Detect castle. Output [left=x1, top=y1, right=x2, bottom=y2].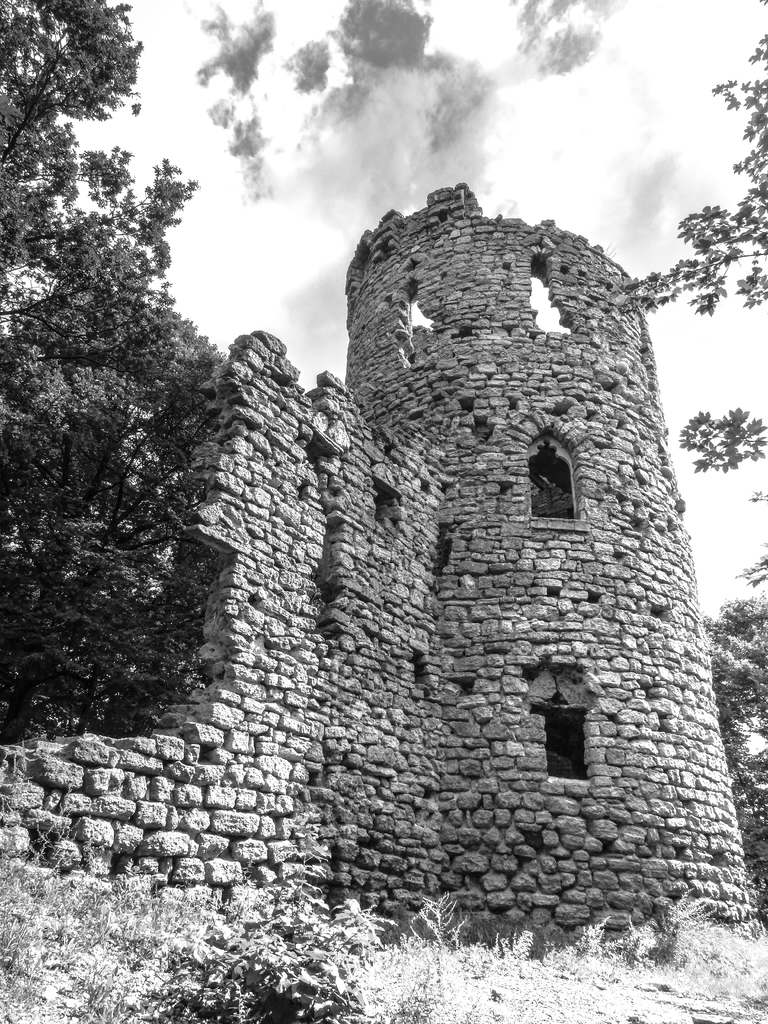
[left=0, top=184, right=748, bottom=979].
